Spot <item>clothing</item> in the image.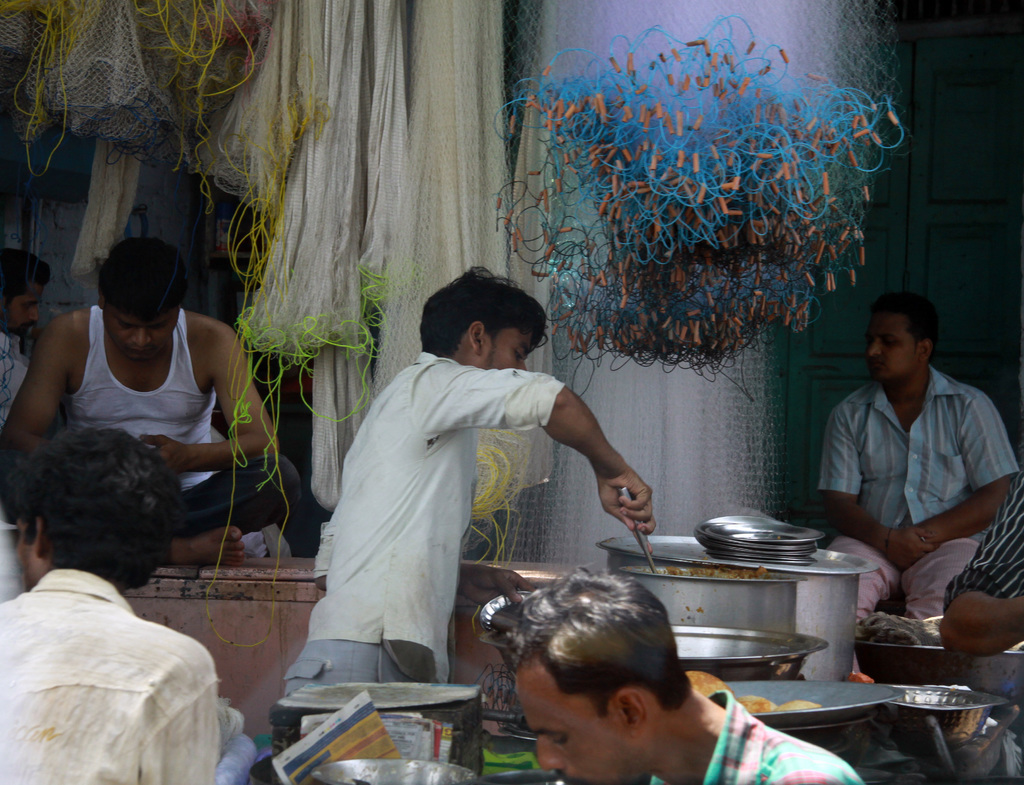
<item>clothing</item> found at [left=310, top=345, right=569, bottom=678].
